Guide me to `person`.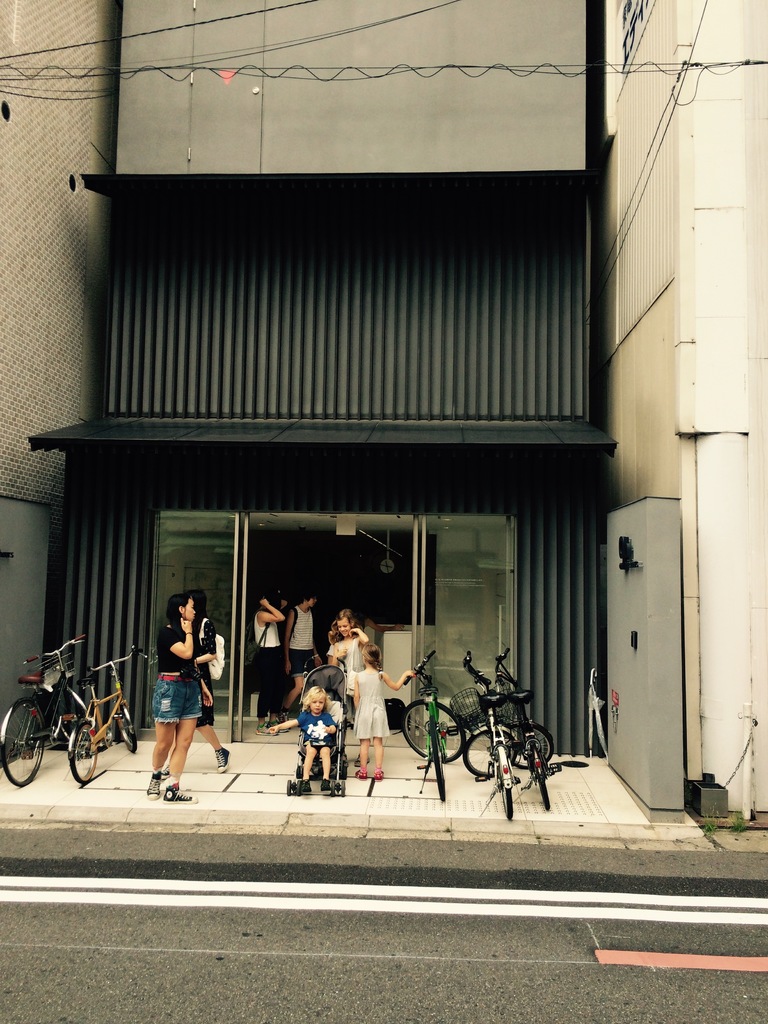
Guidance: BBox(268, 684, 338, 788).
